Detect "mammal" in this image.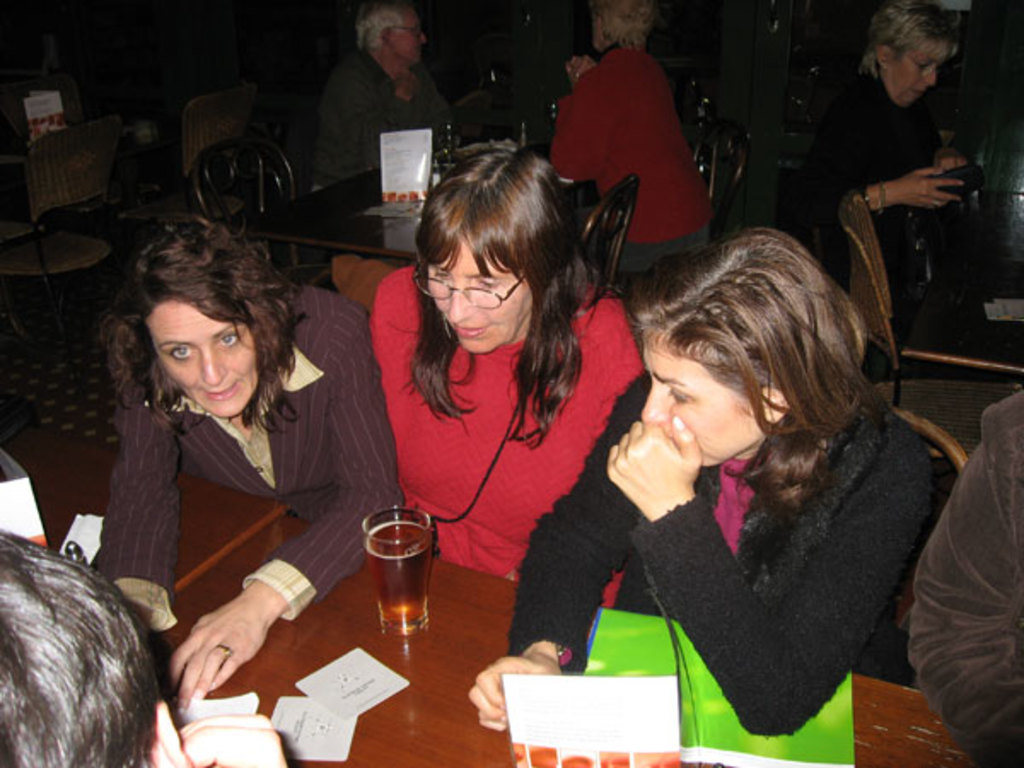
Detection: [314, 0, 452, 191].
